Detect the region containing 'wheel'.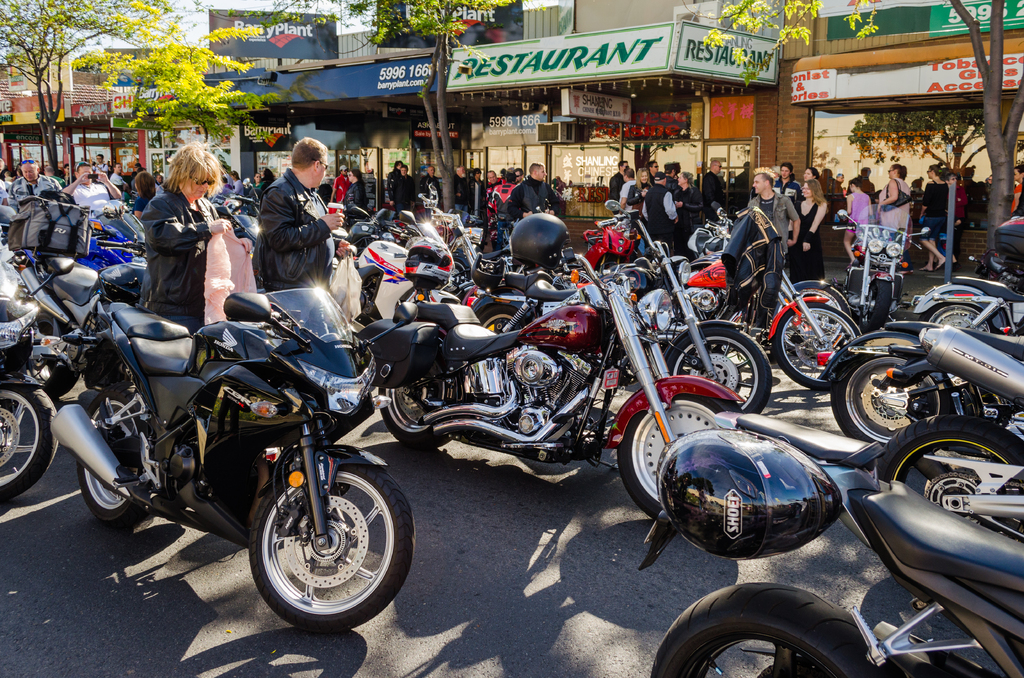
<box>368,359,457,461</box>.
